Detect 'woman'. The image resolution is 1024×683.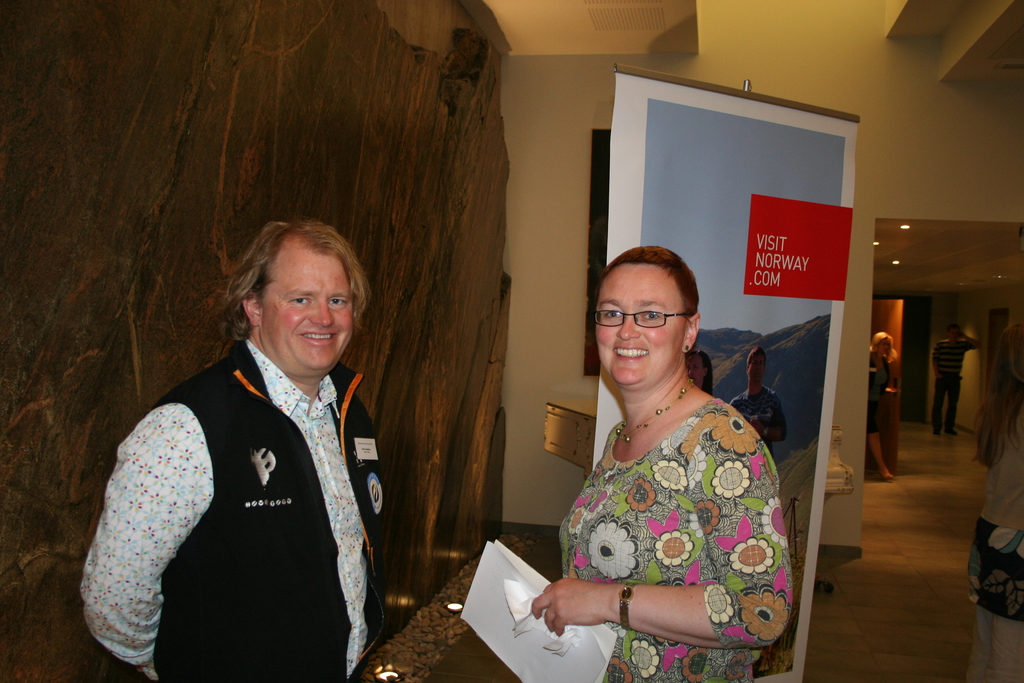
locate(550, 226, 797, 682).
